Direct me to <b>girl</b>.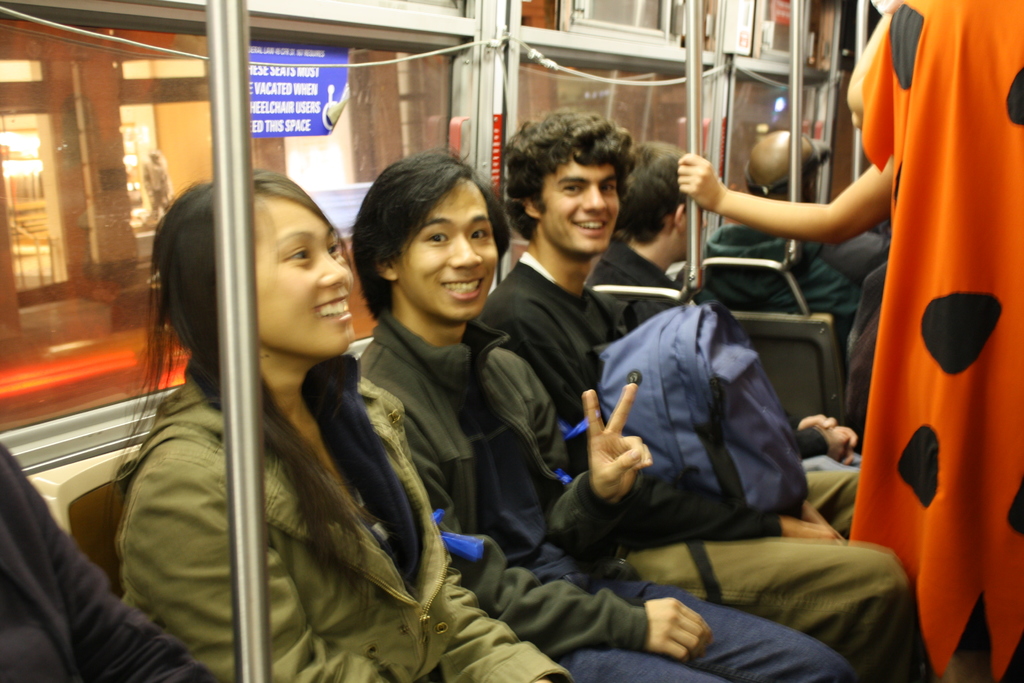
Direction: <box>101,168,580,682</box>.
